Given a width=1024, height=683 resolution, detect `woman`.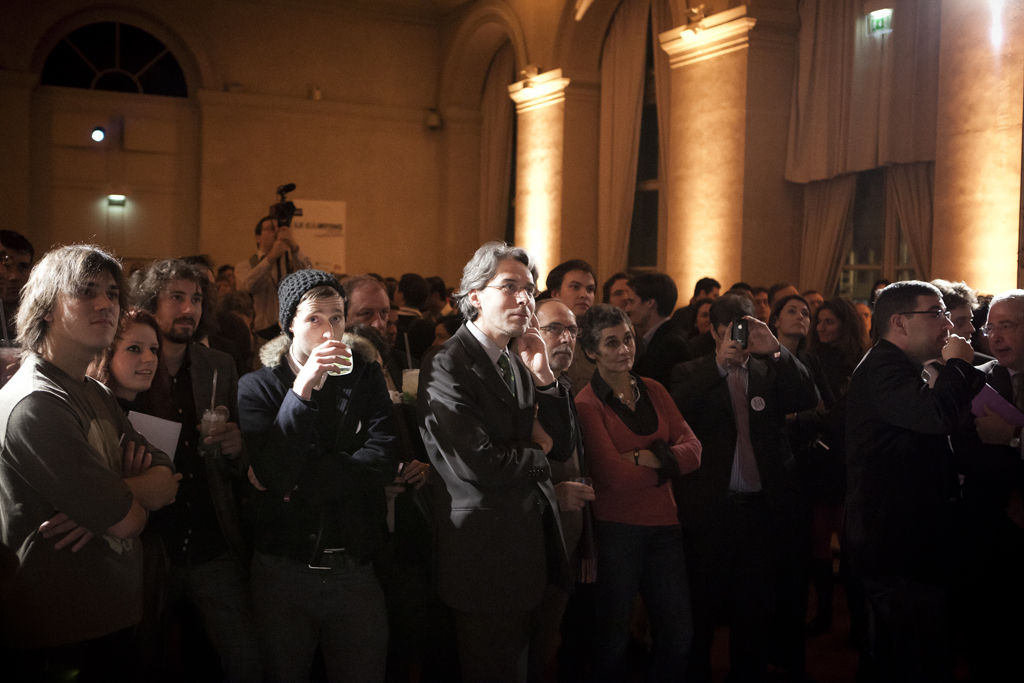
x1=79, y1=308, x2=214, y2=547.
